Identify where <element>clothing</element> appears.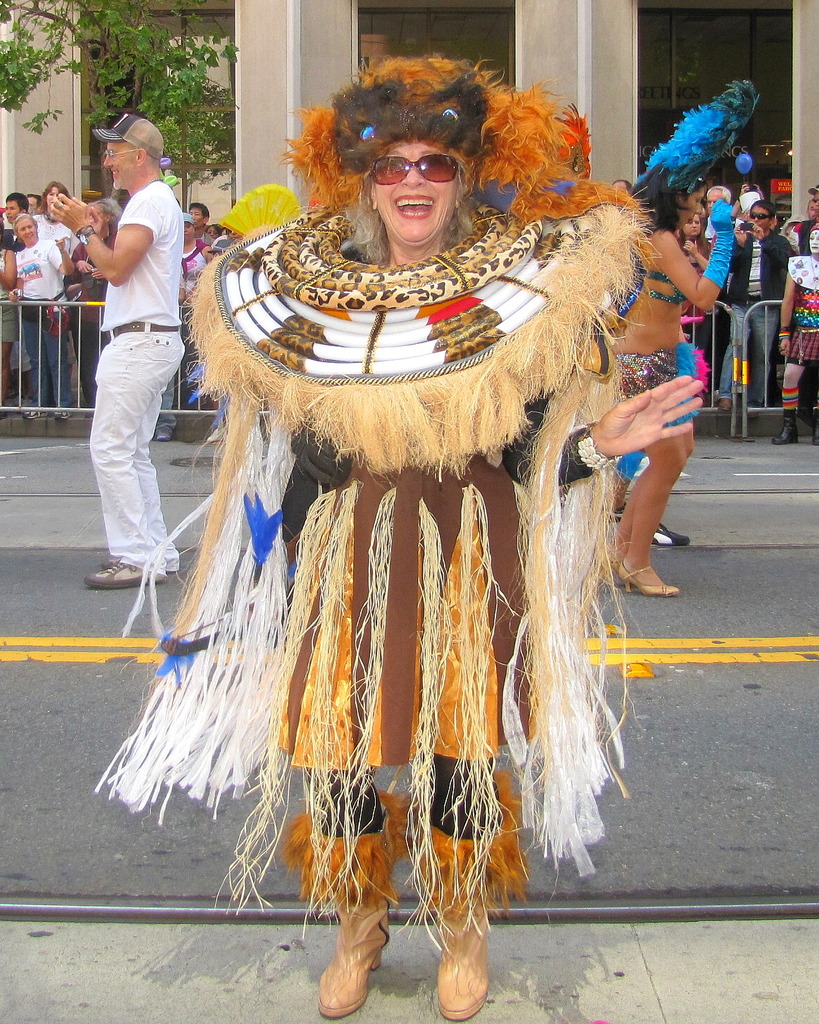
Appears at detection(682, 240, 707, 336).
